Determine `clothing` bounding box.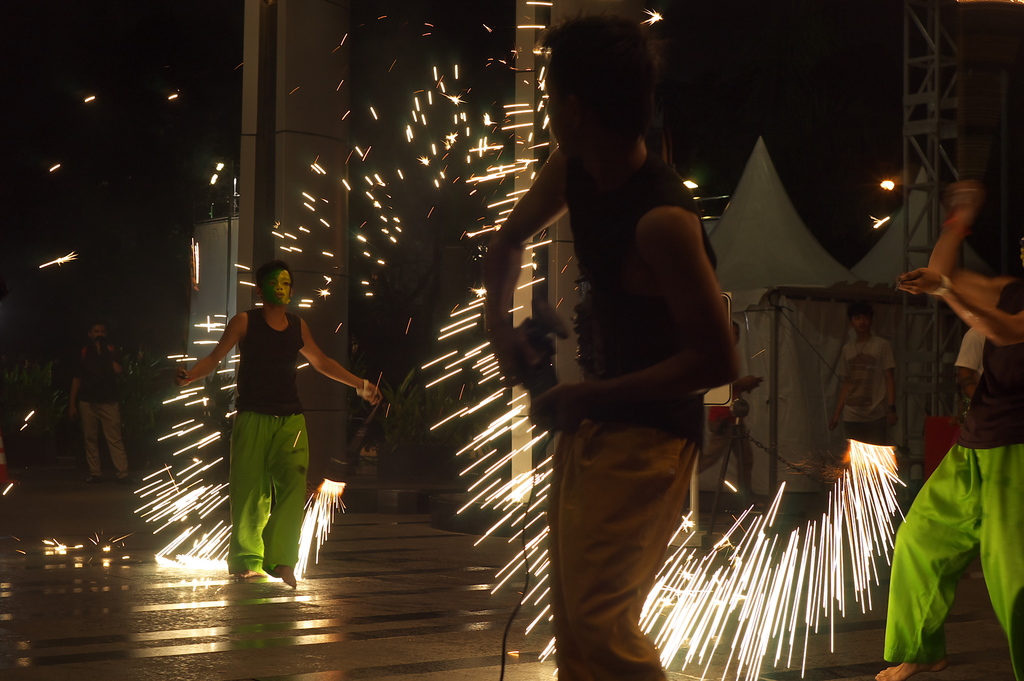
Determined: {"left": 840, "top": 331, "right": 893, "bottom": 438}.
